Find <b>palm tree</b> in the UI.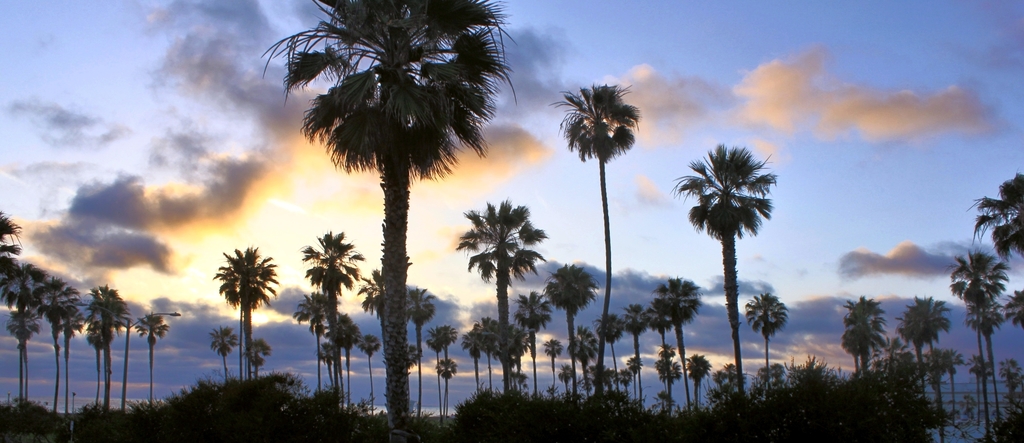
UI element at box(894, 292, 941, 369).
